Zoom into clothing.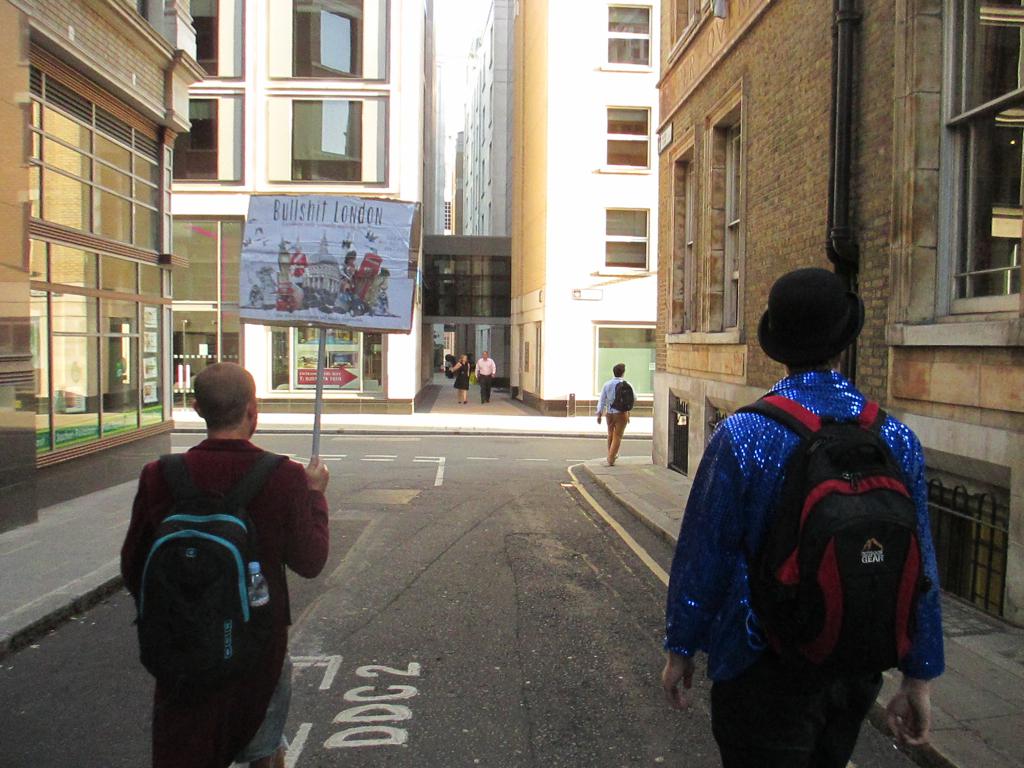
Zoom target: pyautogui.locateOnScreen(595, 376, 636, 463).
